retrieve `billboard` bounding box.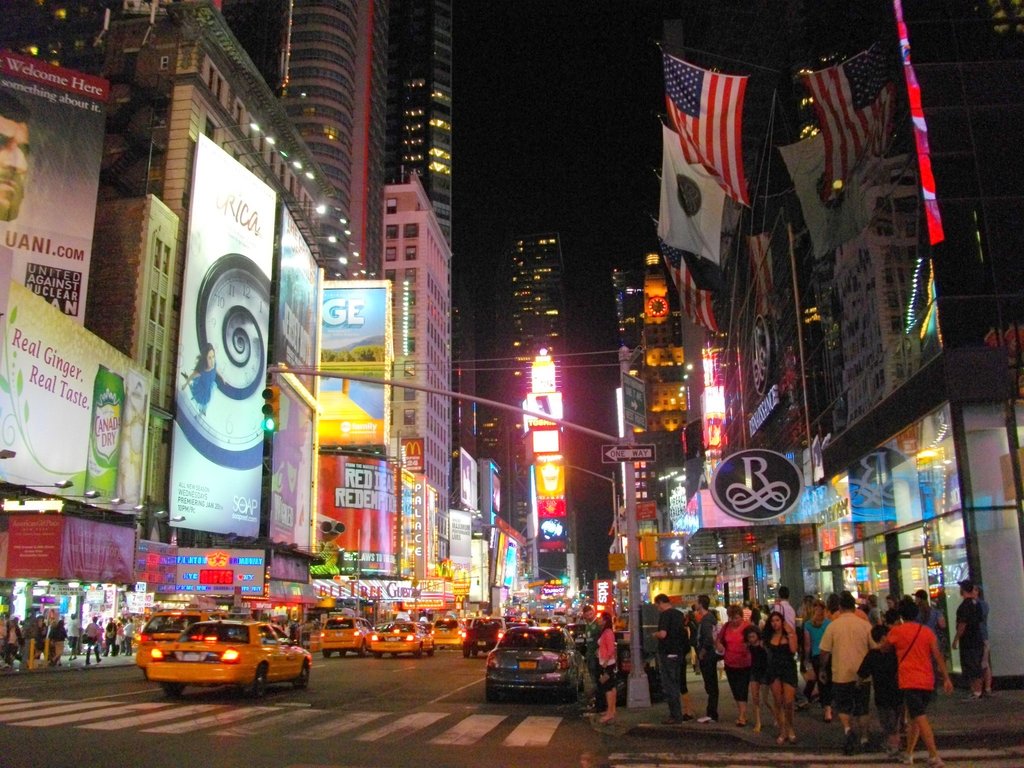
Bounding box: bbox=[399, 438, 429, 575].
